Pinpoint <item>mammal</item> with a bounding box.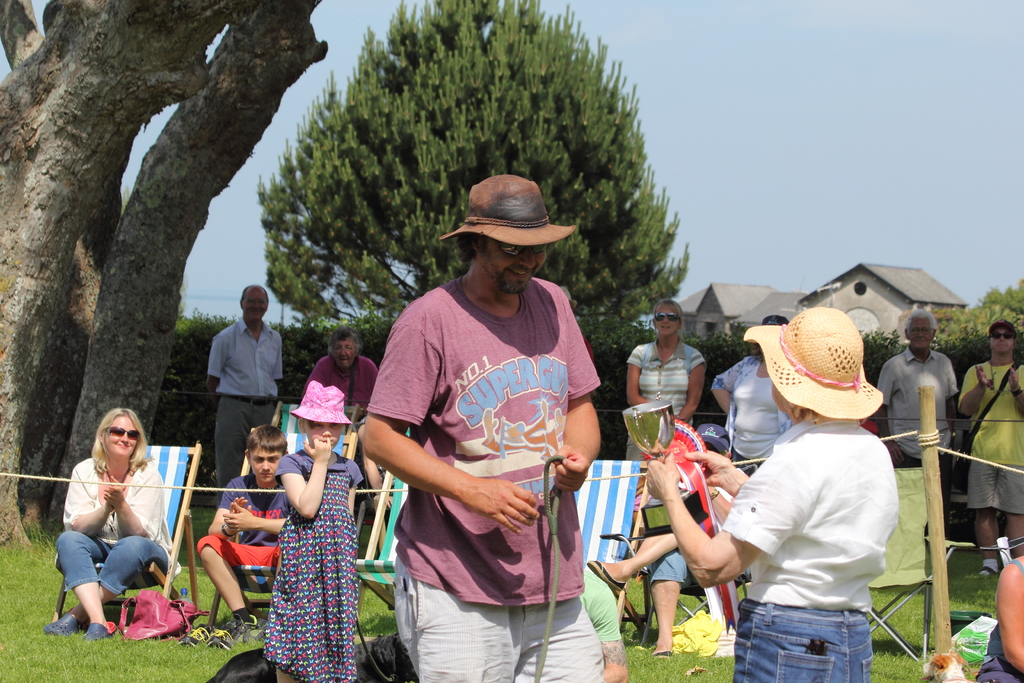
584:419:725:655.
